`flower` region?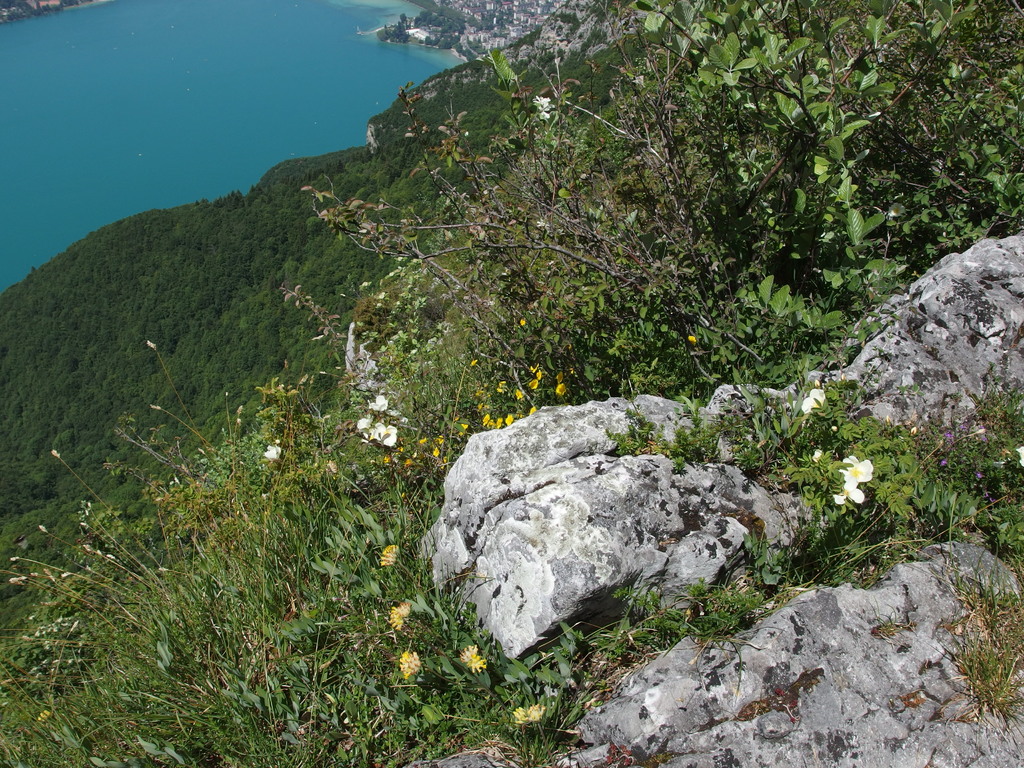
{"x1": 510, "y1": 701, "x2": 546, "y2": 723}
